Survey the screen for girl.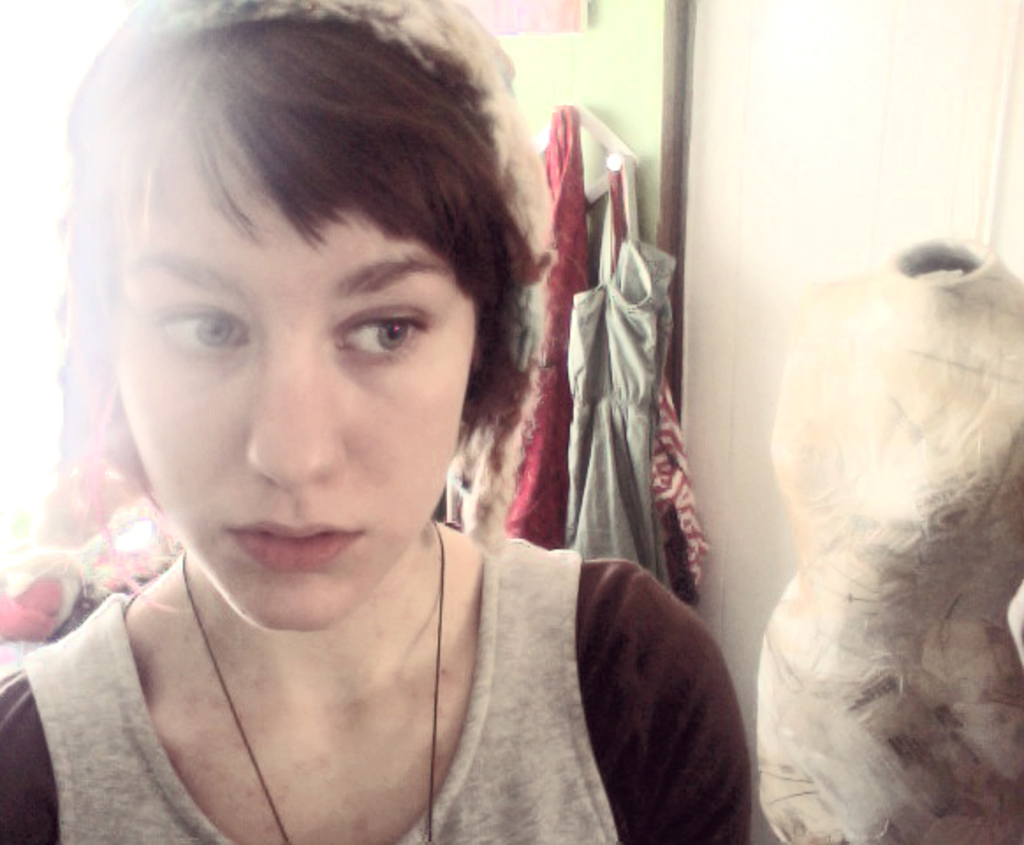
Survey found: bbox=(0, 0, 753, 843).
